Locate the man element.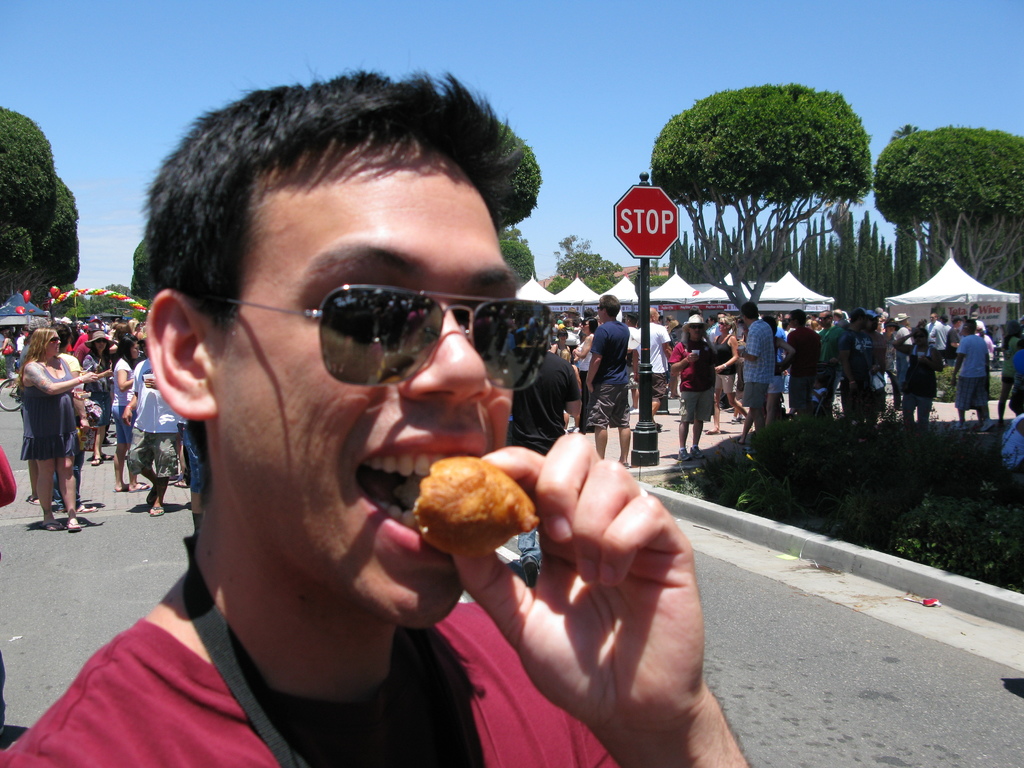
Element bbox: (630, 307, 670, 418).
